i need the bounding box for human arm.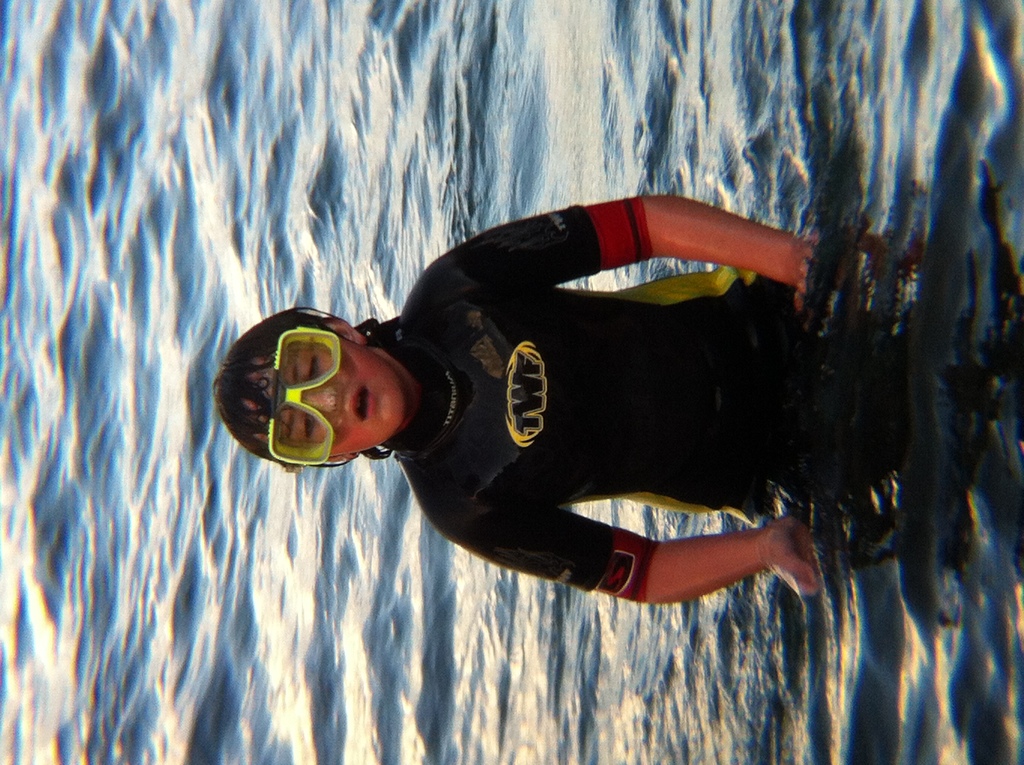
Here it is: left=434, top=484, right=840, bottom=615.
